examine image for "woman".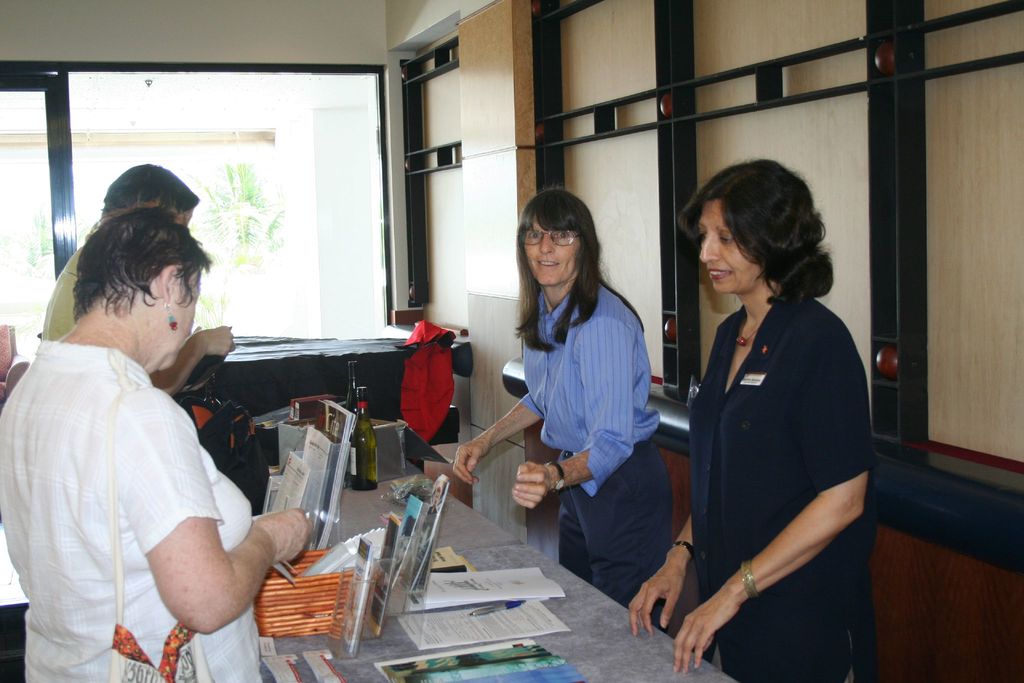
Examination result: region(0, 203, 317, 682).
